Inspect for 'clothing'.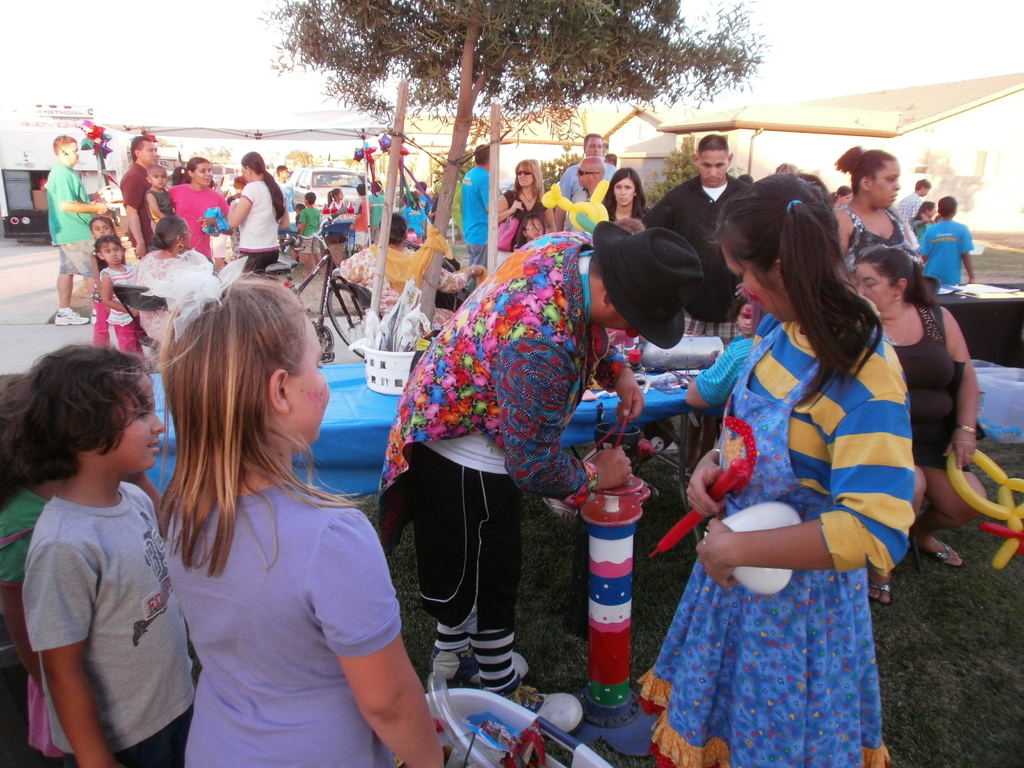
Inspection: x1=151, y1=474, x2=401, y2=767.
